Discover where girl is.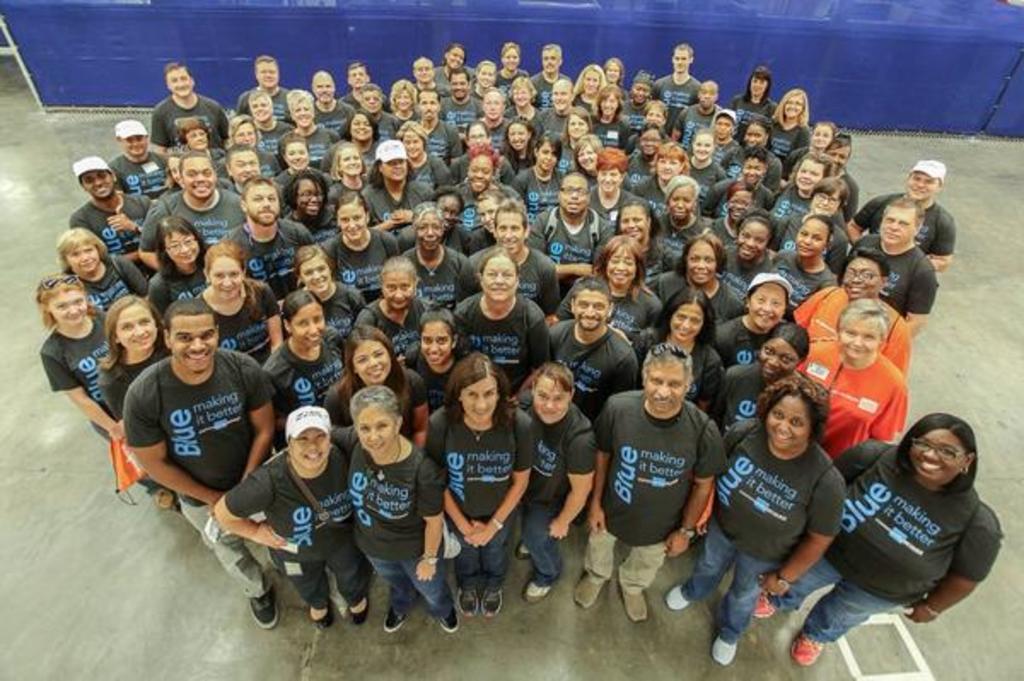
Discovered at l=447, t=119, r=486, b=181.
